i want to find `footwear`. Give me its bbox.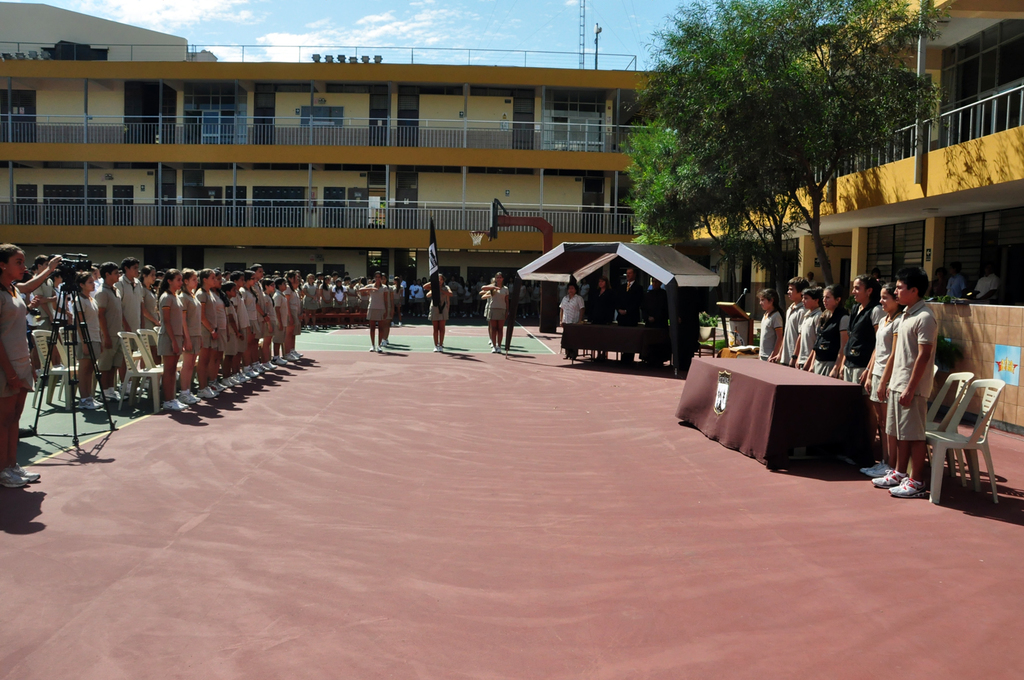
left=102, top=387, right=124, bottom=401.
